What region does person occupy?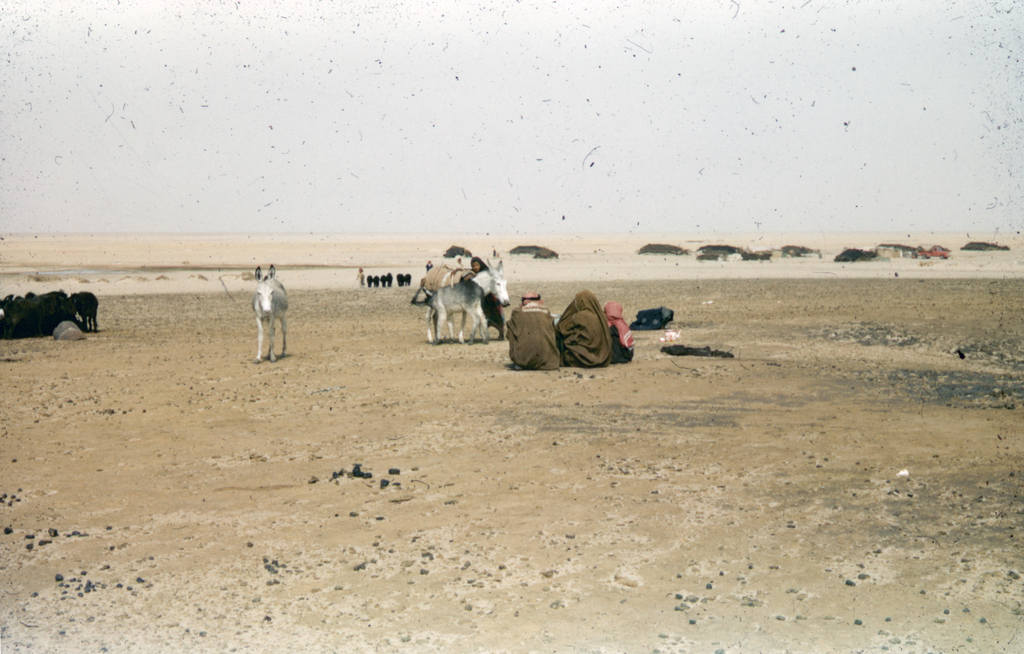
[left=357, top=266, right=371, bottom=290].
